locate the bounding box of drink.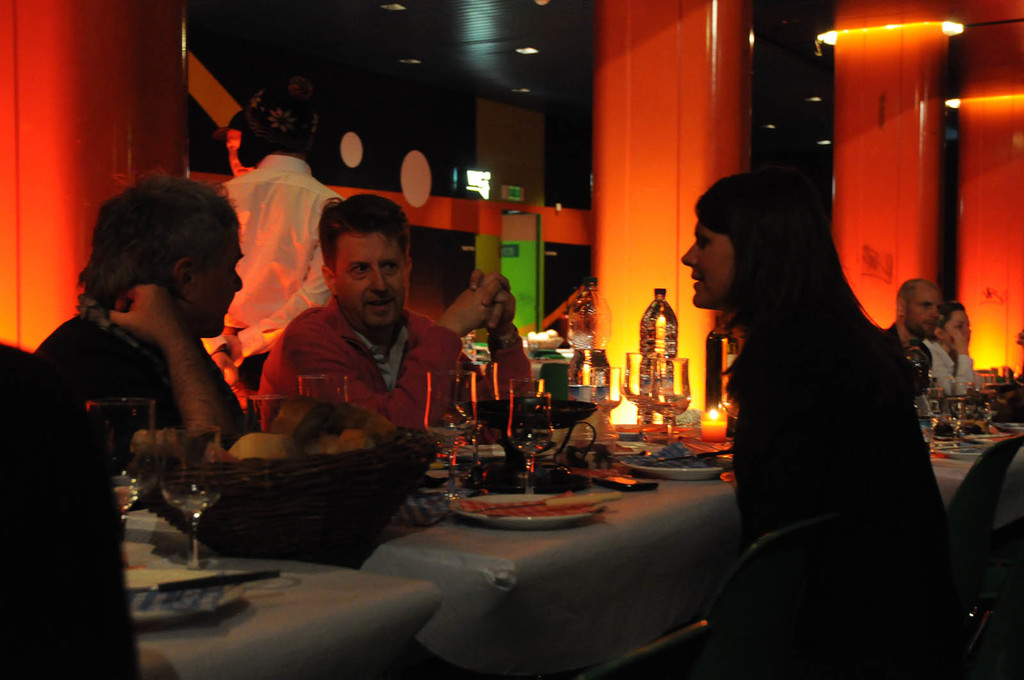
Bounding box: BBox(635, 282, 681, 424).
